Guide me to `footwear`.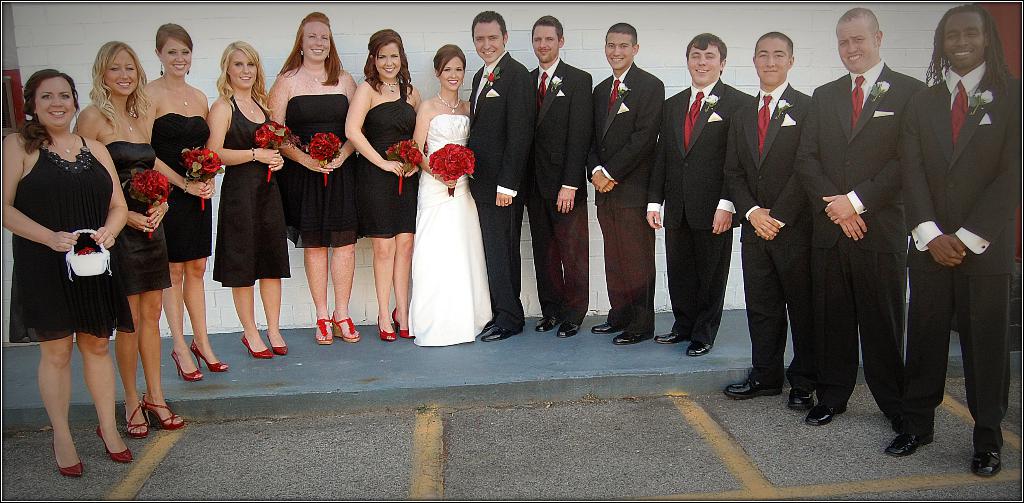
Guidance: [left=194, top=340, right=227, bottom=375].
